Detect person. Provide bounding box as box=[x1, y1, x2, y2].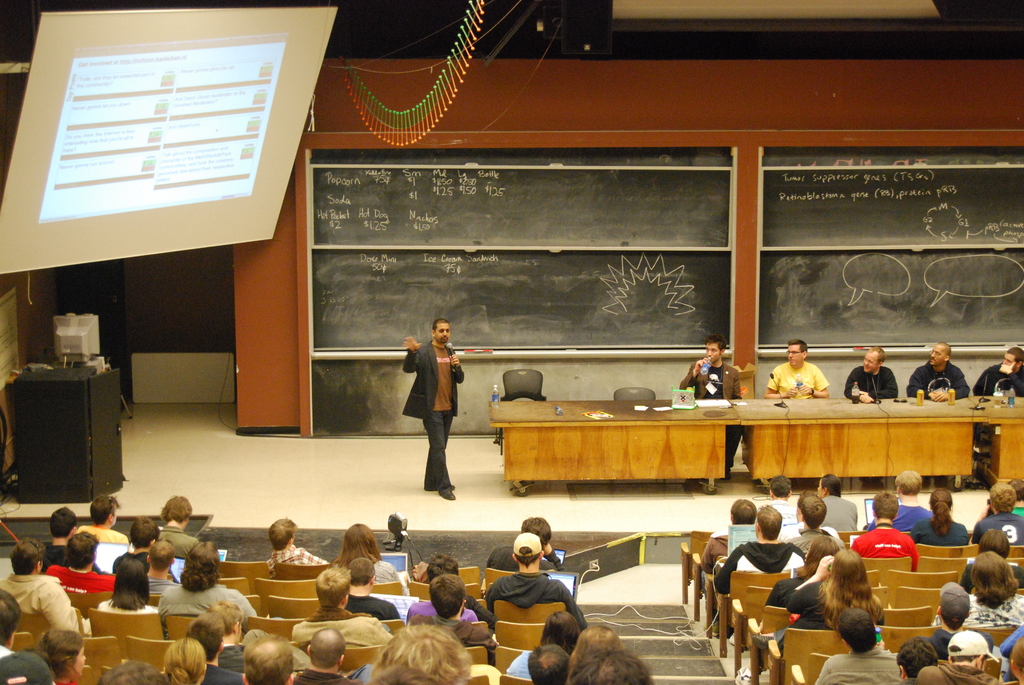
box=[295, 568, 400, 654].
